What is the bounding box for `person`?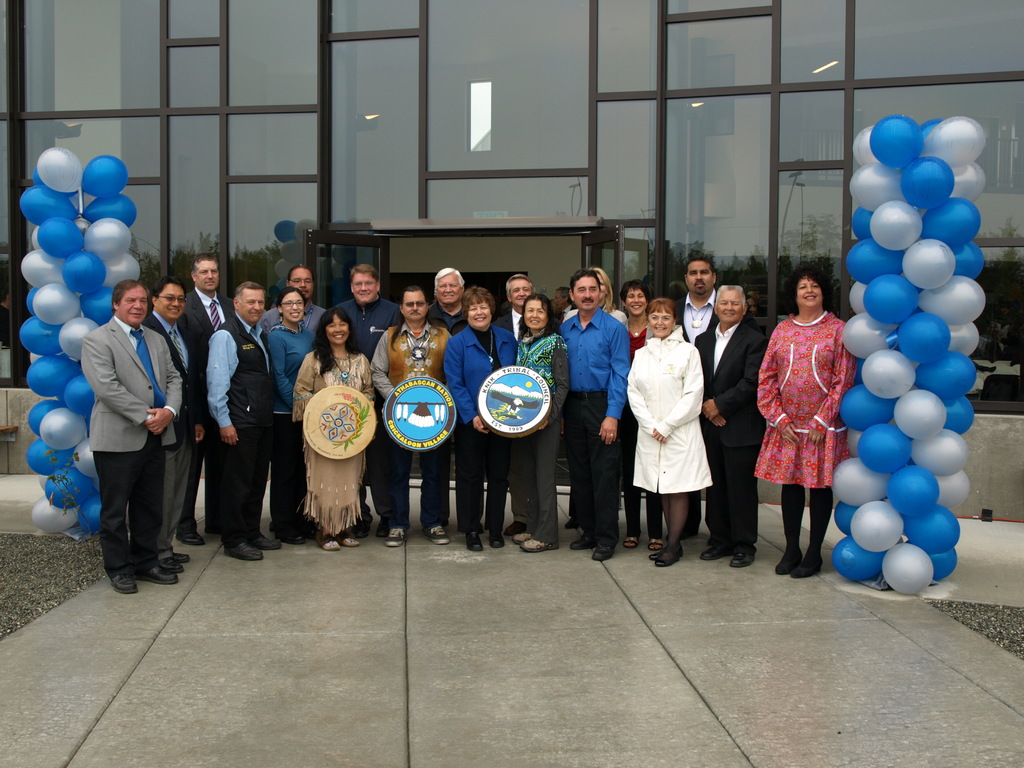
left=78, top=273, right=191, bottom=604.
